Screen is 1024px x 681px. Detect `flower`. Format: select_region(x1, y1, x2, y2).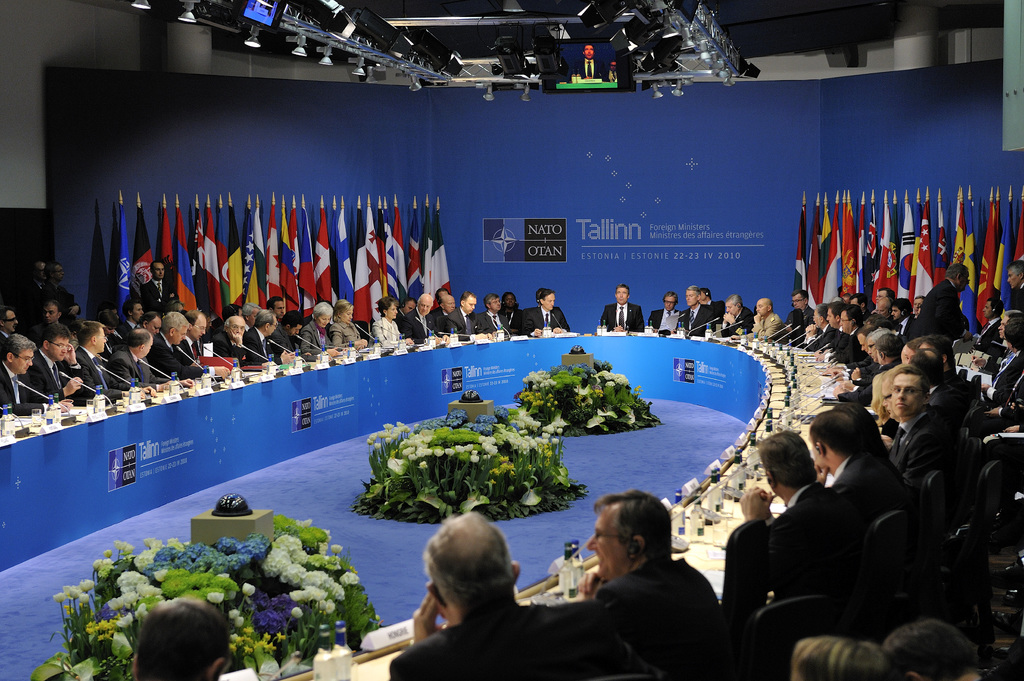
select_region(298, 580, 308, 602).
